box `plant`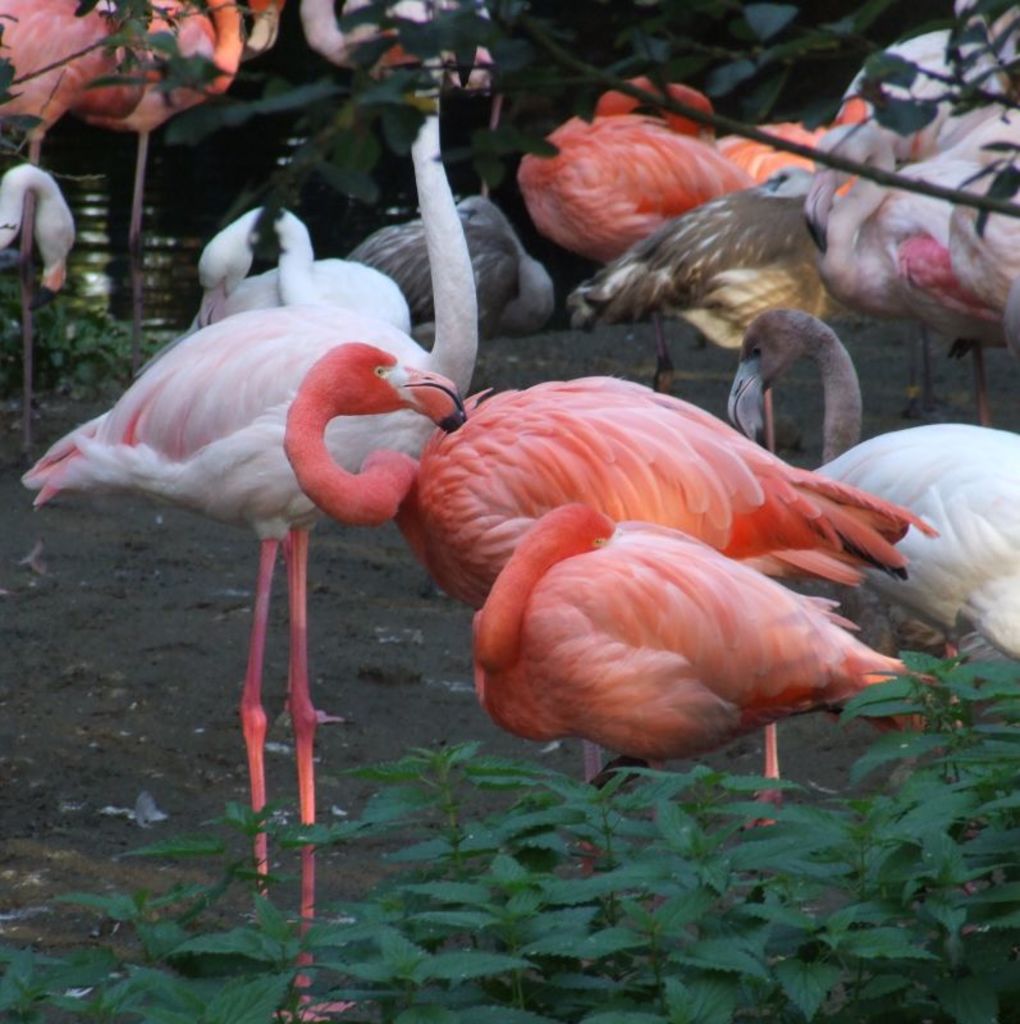
(526,767,955,1023)
